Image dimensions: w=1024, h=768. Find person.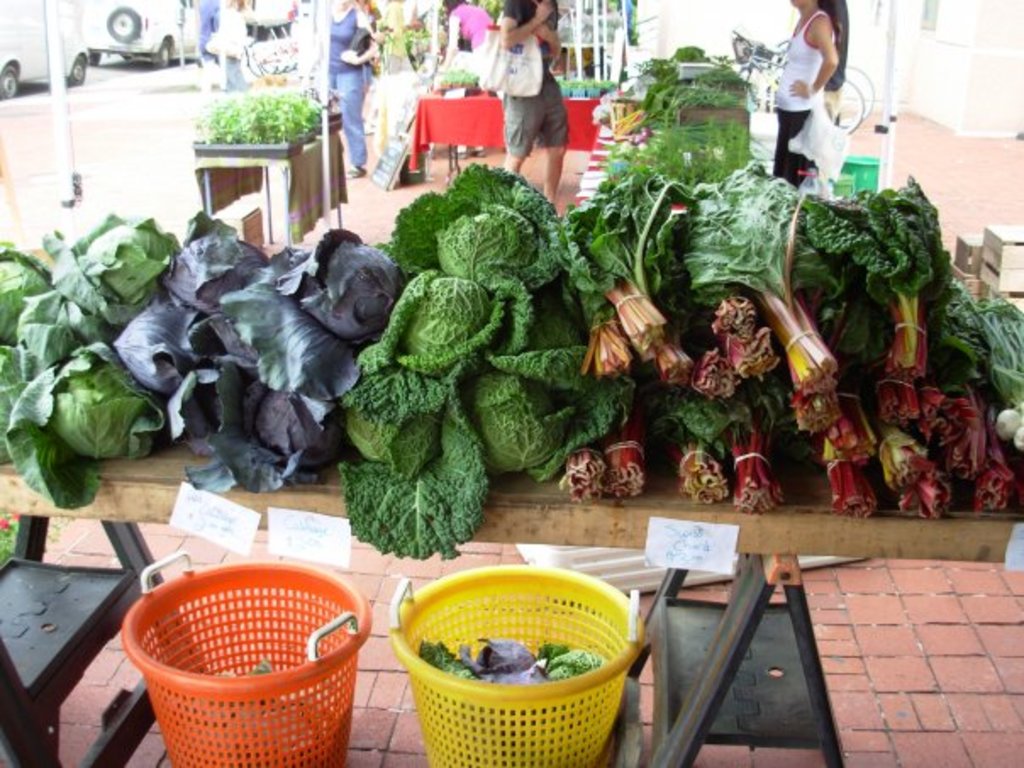
<bbox>766, 0, 853, 195</bbox>.
